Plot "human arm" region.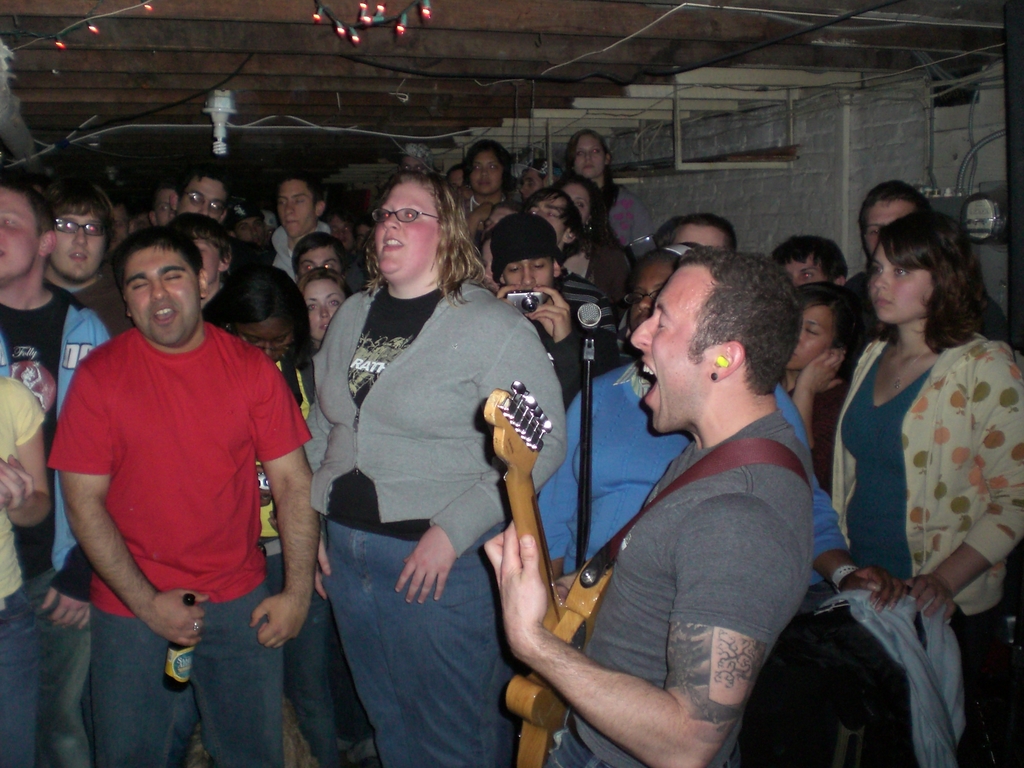
Plotted at (x1=505, y1=522, x2=749, y2=742).
